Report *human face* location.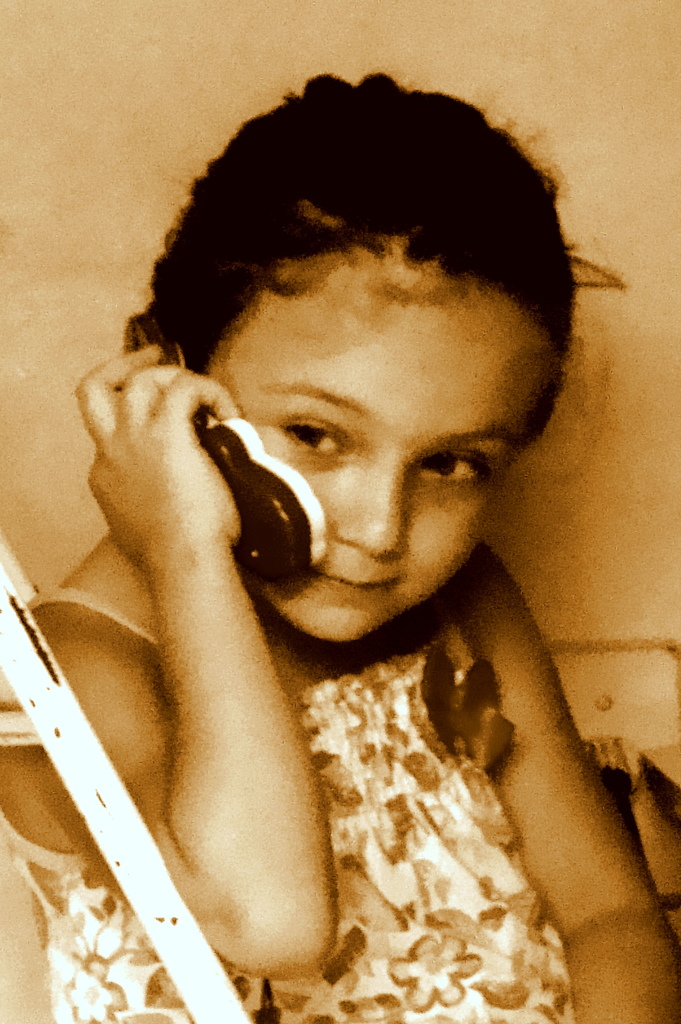
Report: detection(202, 248, 552, 641).
